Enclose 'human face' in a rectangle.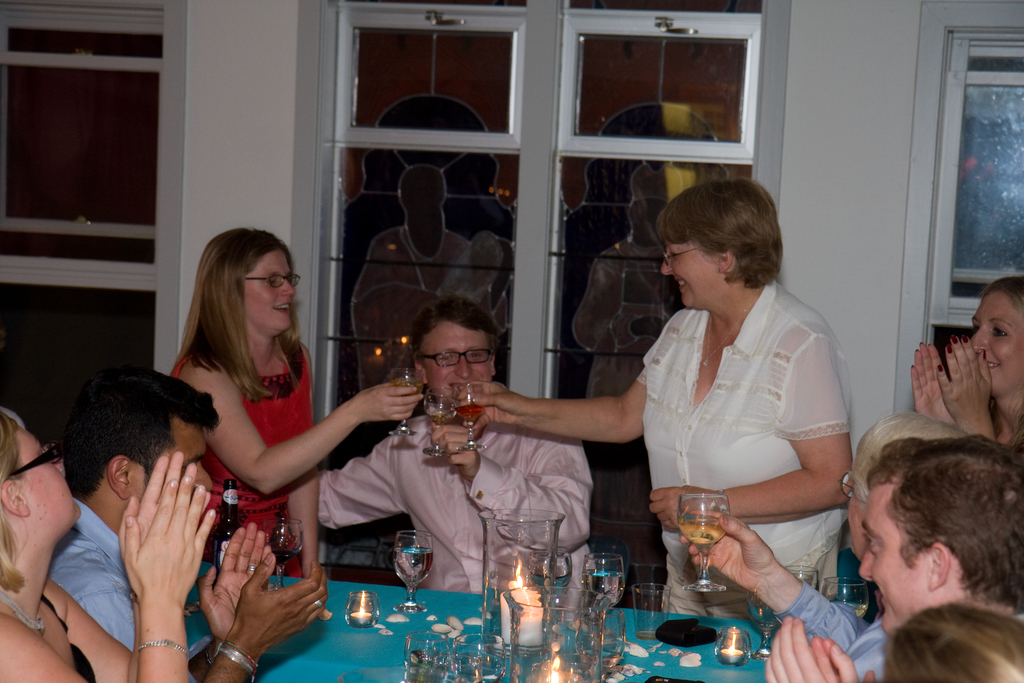
[417,325,493,409].
